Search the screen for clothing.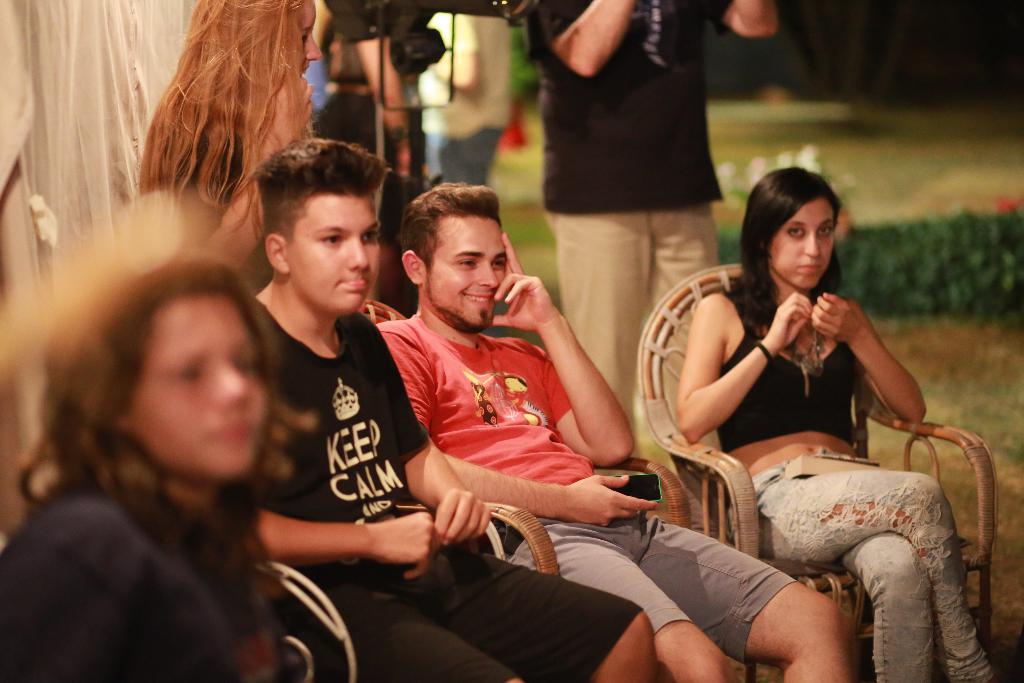
Found at rect(727, 464, 998, 682).
